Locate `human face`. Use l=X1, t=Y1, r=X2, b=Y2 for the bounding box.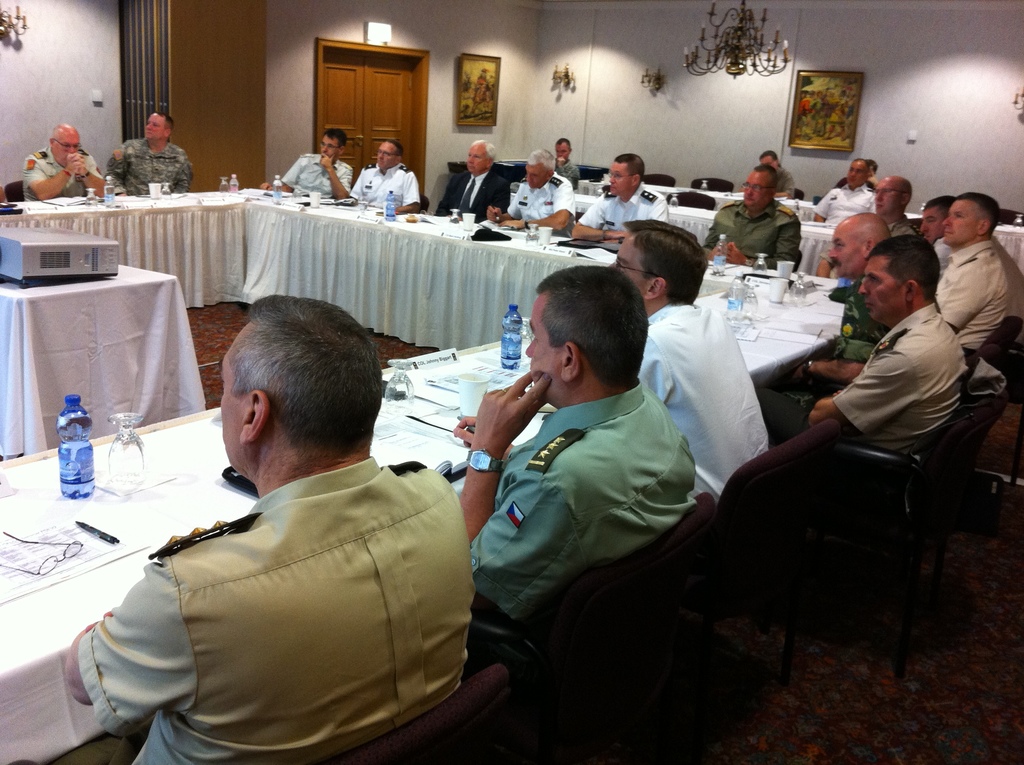
l=320, t=138, r=340, b=158.
